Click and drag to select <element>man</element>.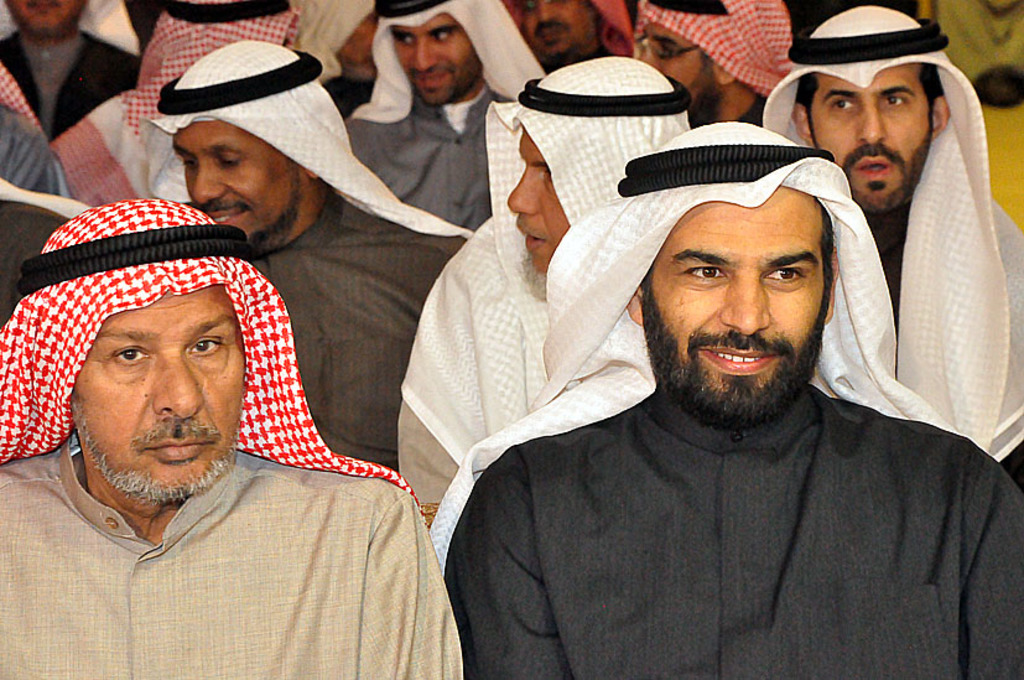
Selection: [331, 0, 546, 232].
